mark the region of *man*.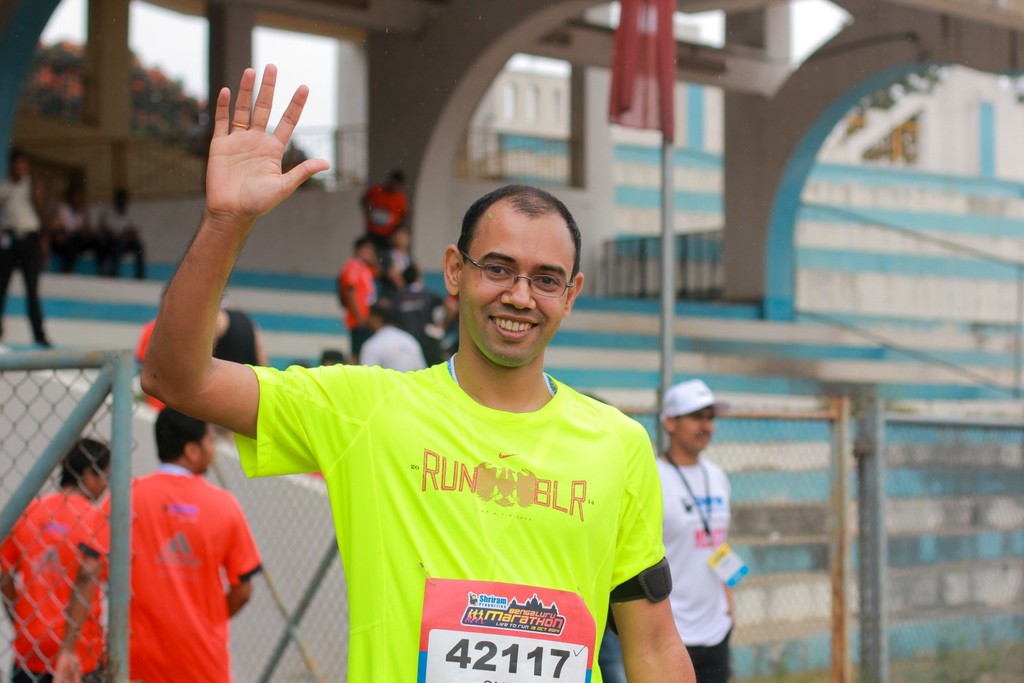
Region: 54 408 265 682.
